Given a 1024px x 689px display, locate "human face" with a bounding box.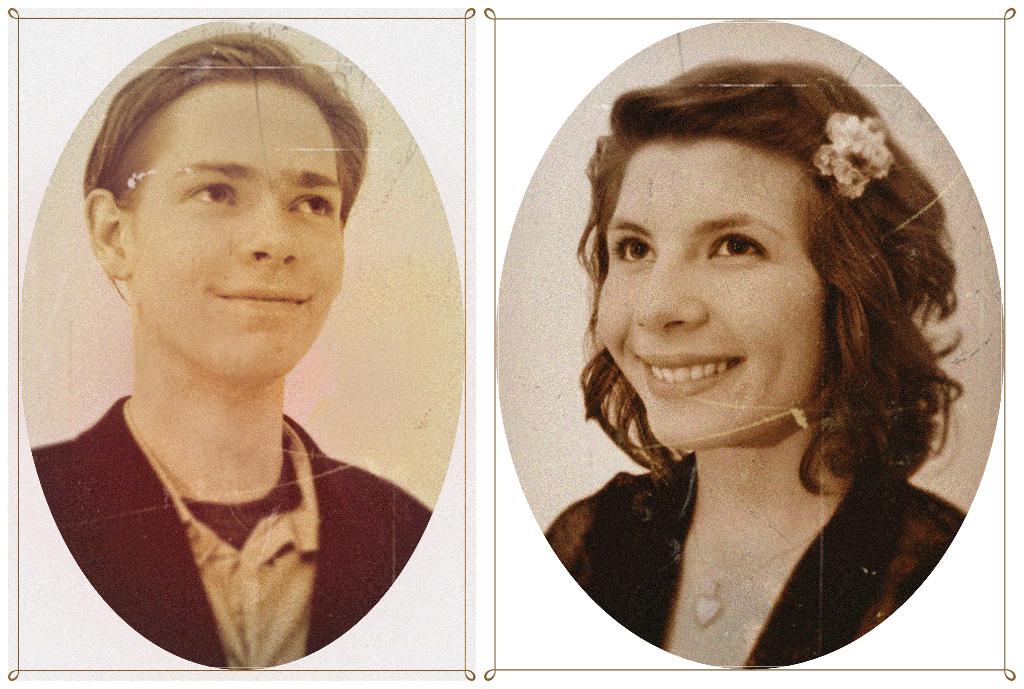
Located: crop(124, 73, 344, 385).
